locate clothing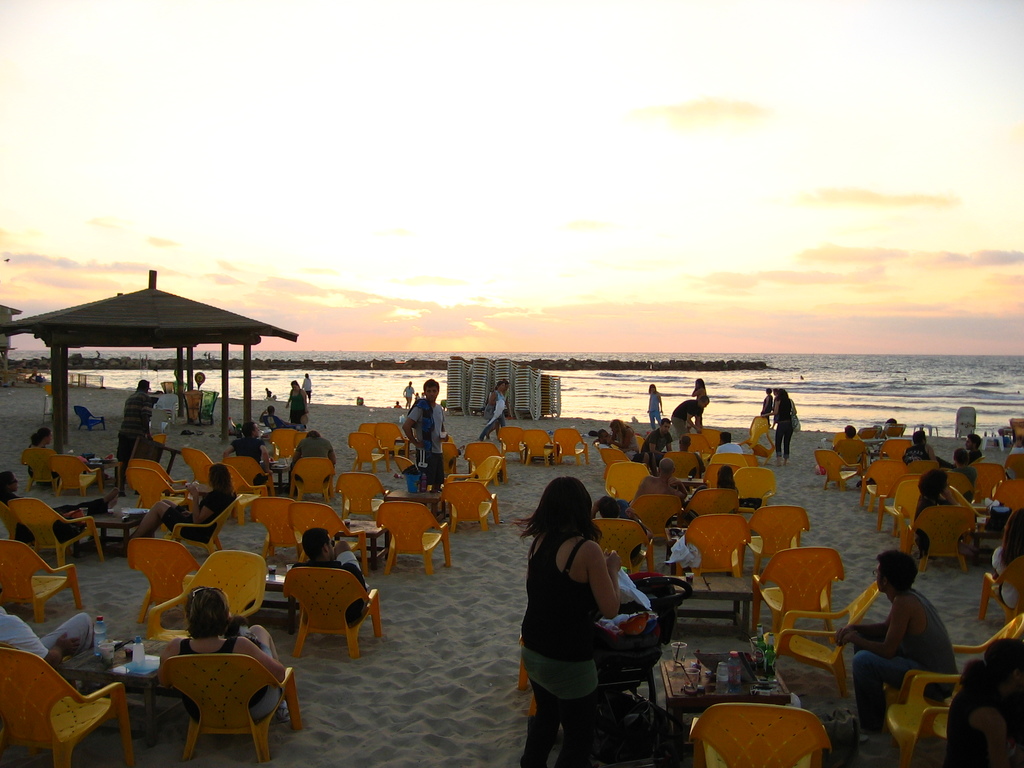
[961, 679, 1017, 758]
